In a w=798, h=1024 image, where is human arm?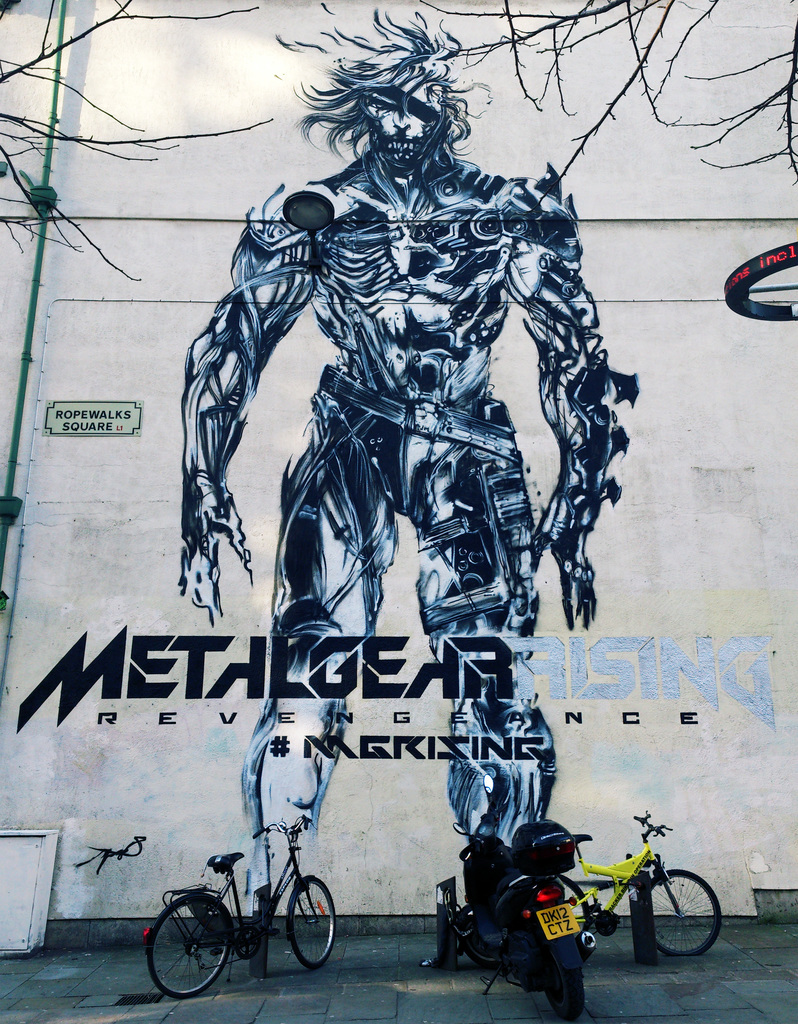
select_region(518, 182, 634, 641).
